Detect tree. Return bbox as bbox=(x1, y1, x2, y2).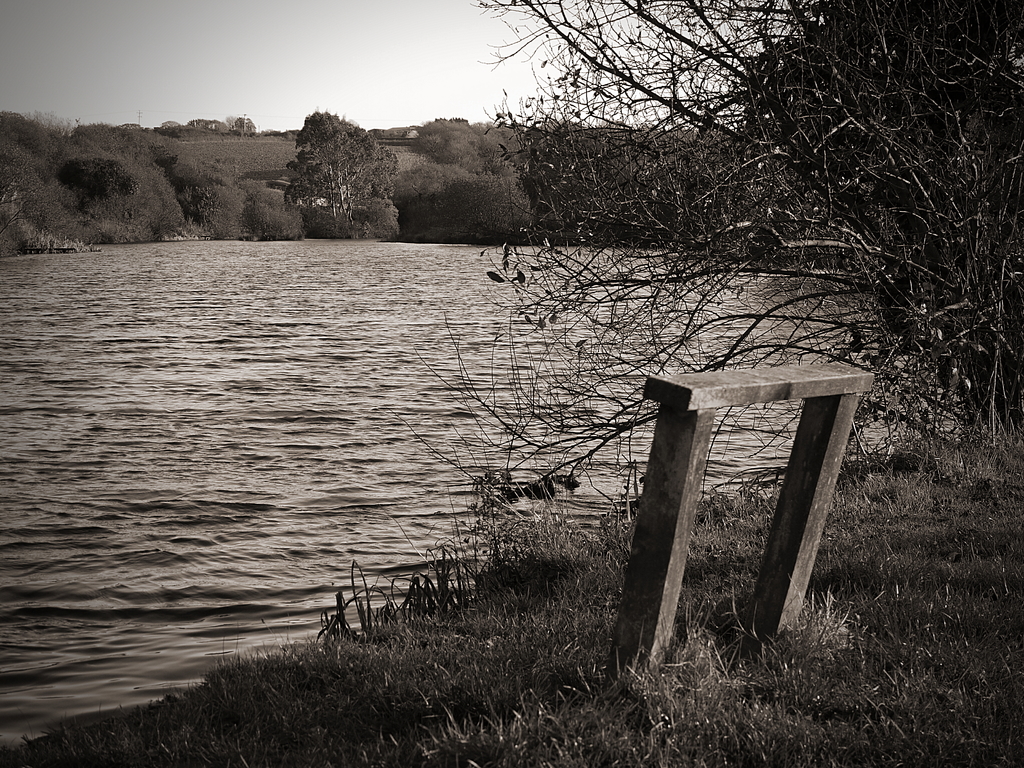
bbox=(401, 120, 536, 247).
